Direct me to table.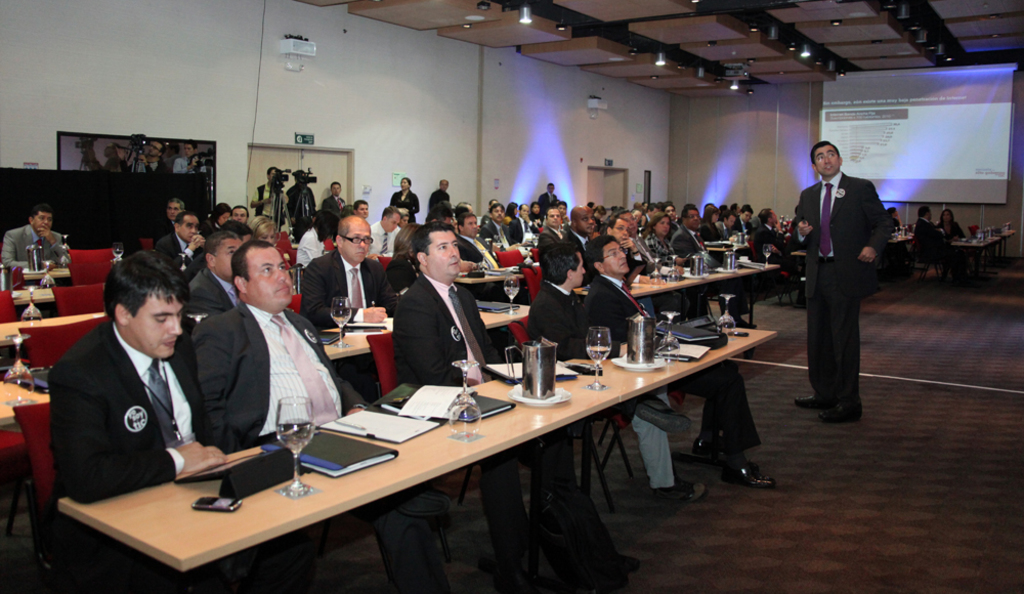
Direction: BBox(575, 265, 781, 329).
